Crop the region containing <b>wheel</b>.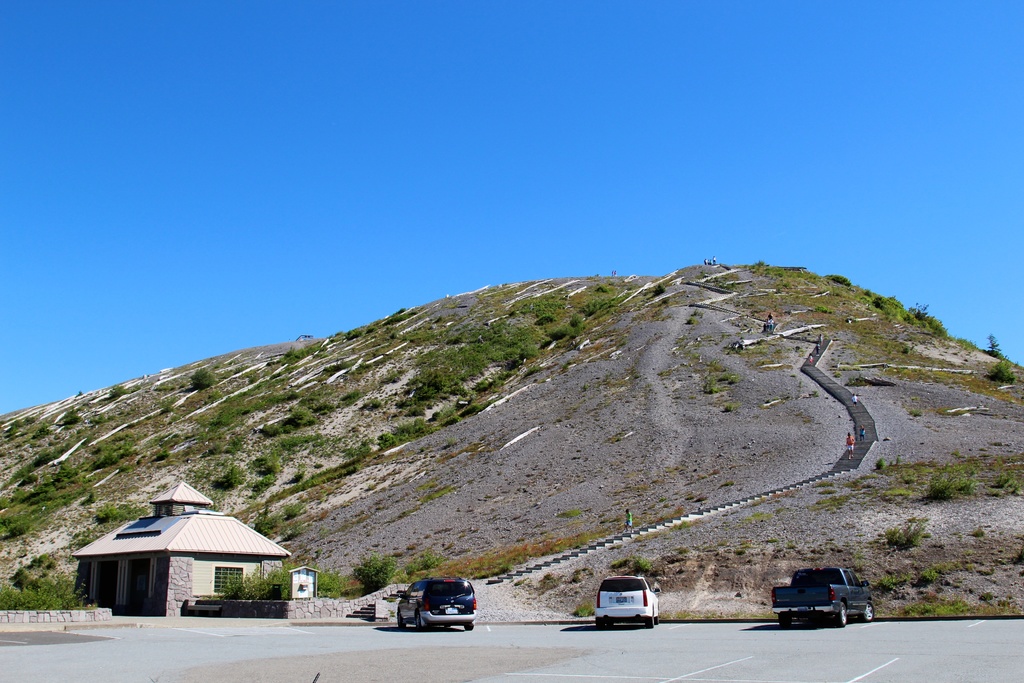
Crop region: (left=412, top=605, right=426, bottom=631).
